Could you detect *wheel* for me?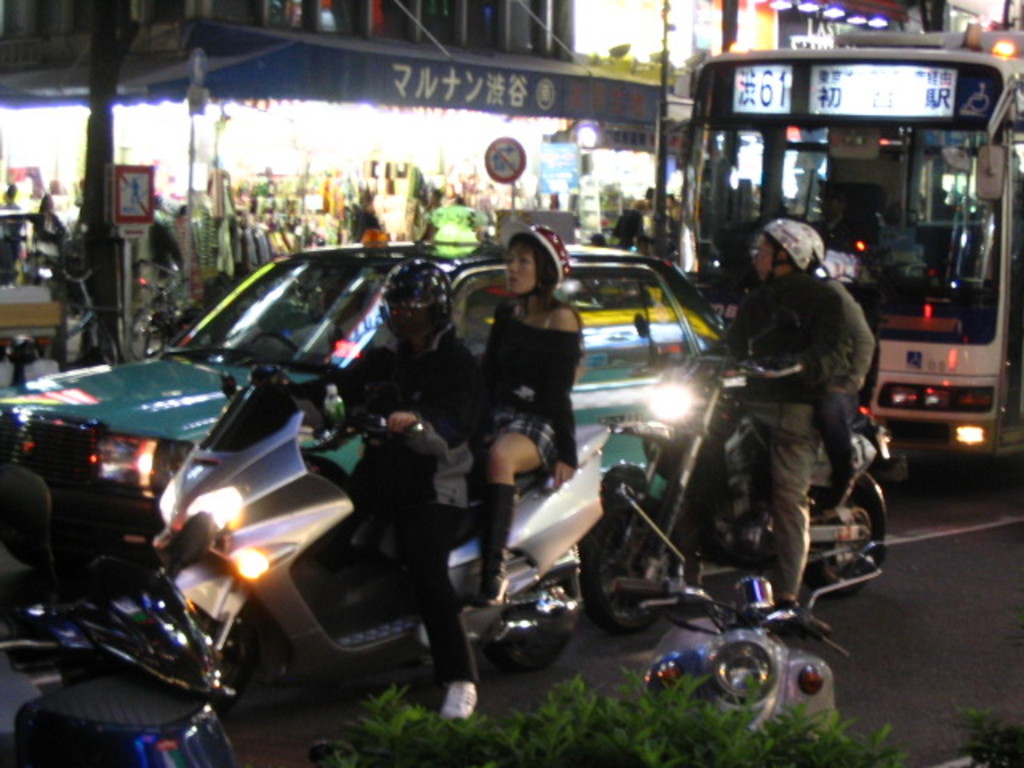
Detection result: 581:494:672:637.
